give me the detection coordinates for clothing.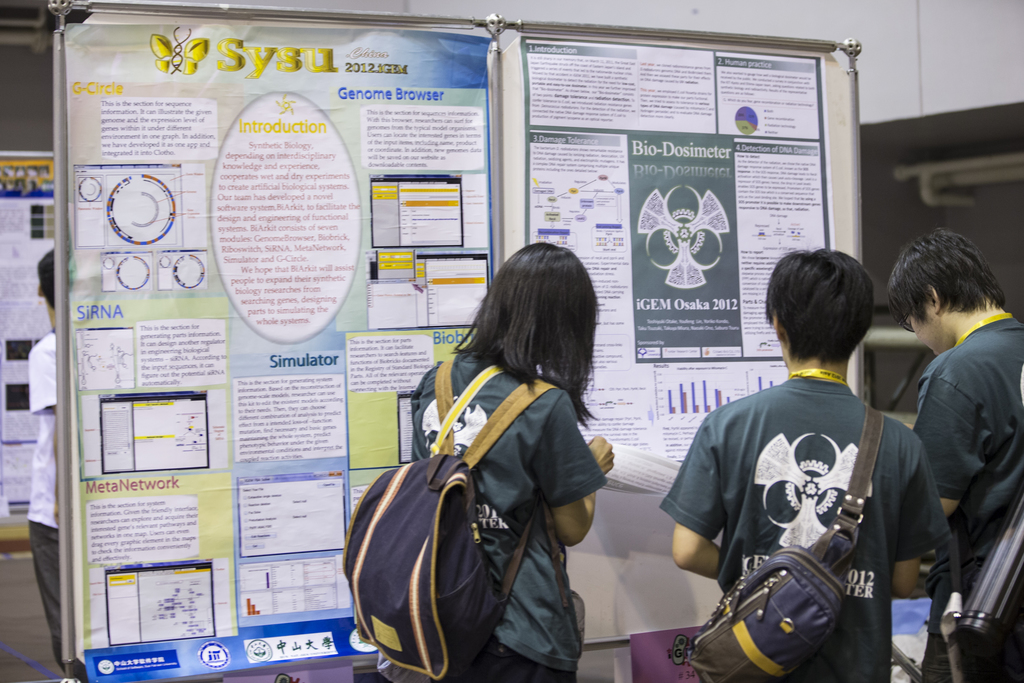
rect(403, 342, 607, 682).
